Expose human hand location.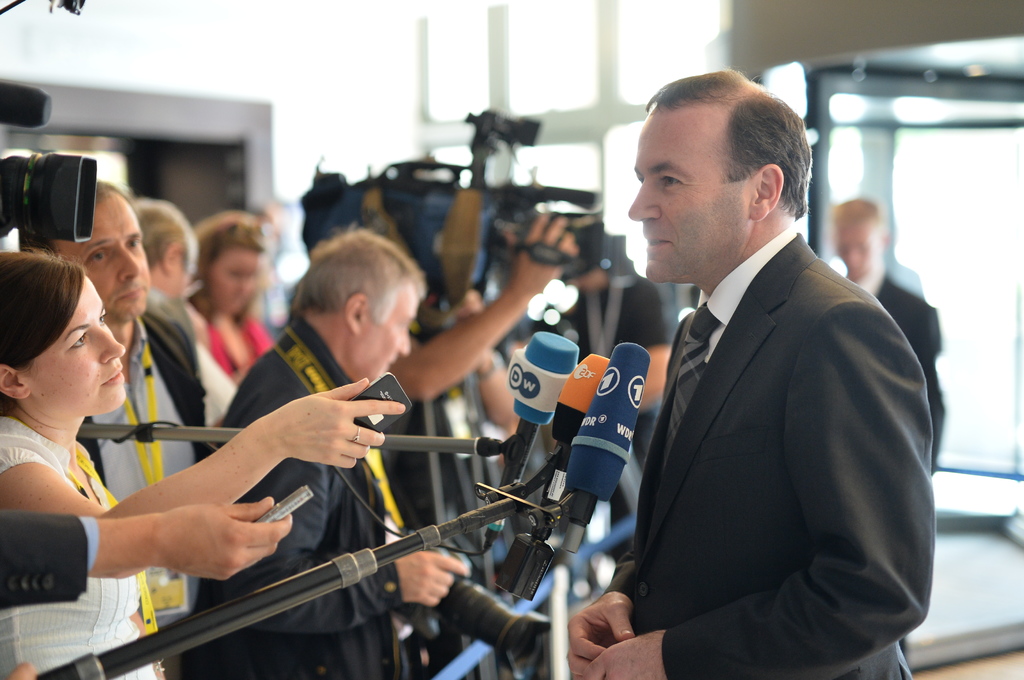
Exposed at [565,592,636,679].
